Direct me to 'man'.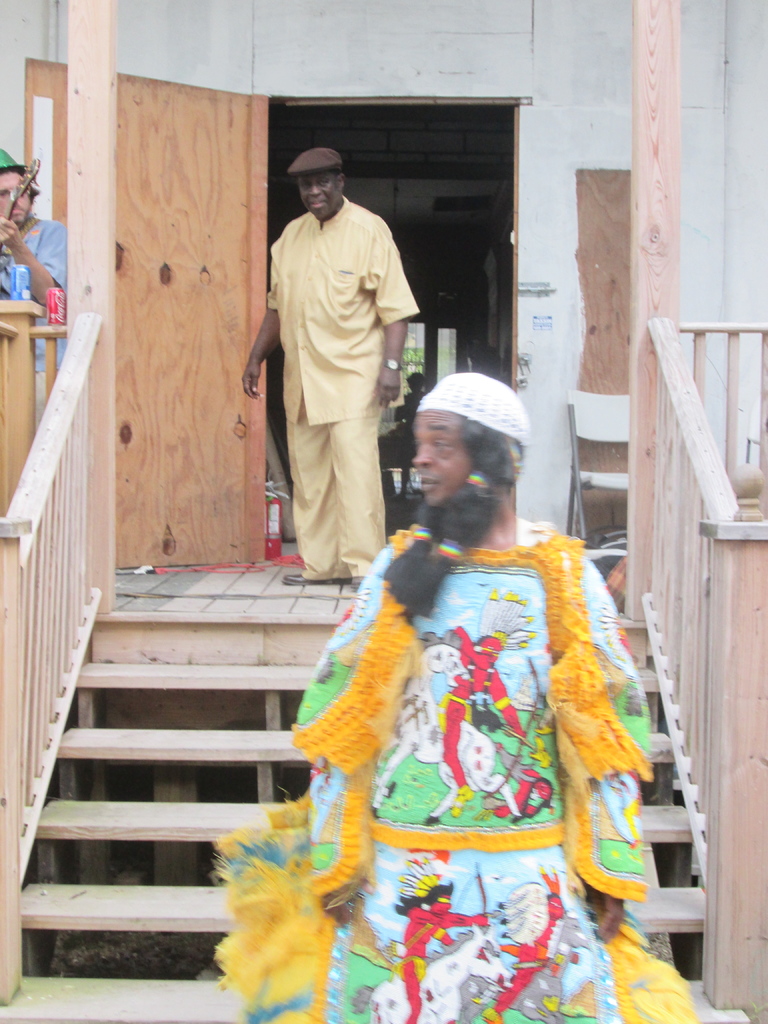
Direction: detection(243, 145, 418, 589).
